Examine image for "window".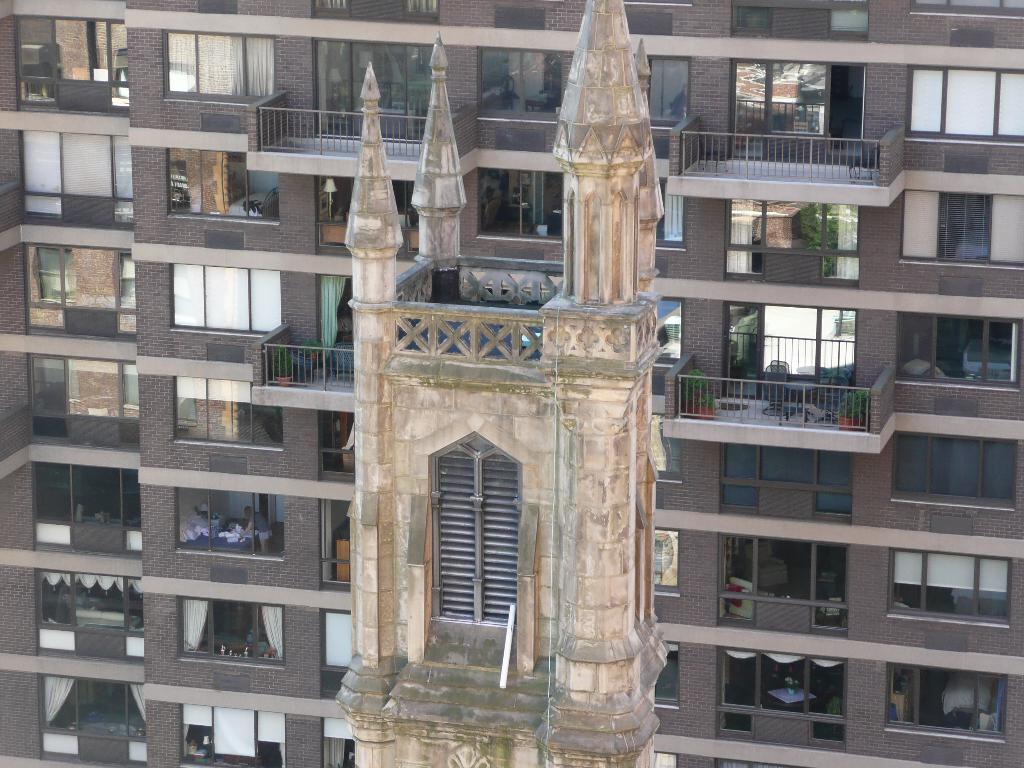
Examination result: {"x1": 23, "y1": 252, "x2": 136, "y2": 344}.
